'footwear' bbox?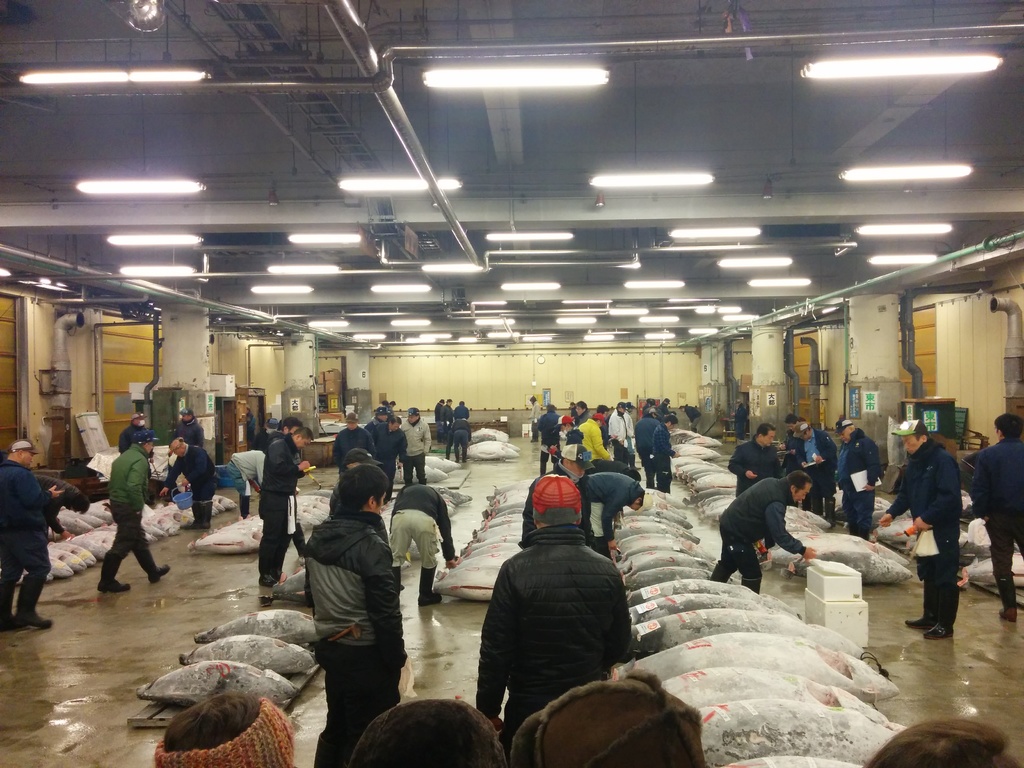
region(911, 617, 936, 630)
